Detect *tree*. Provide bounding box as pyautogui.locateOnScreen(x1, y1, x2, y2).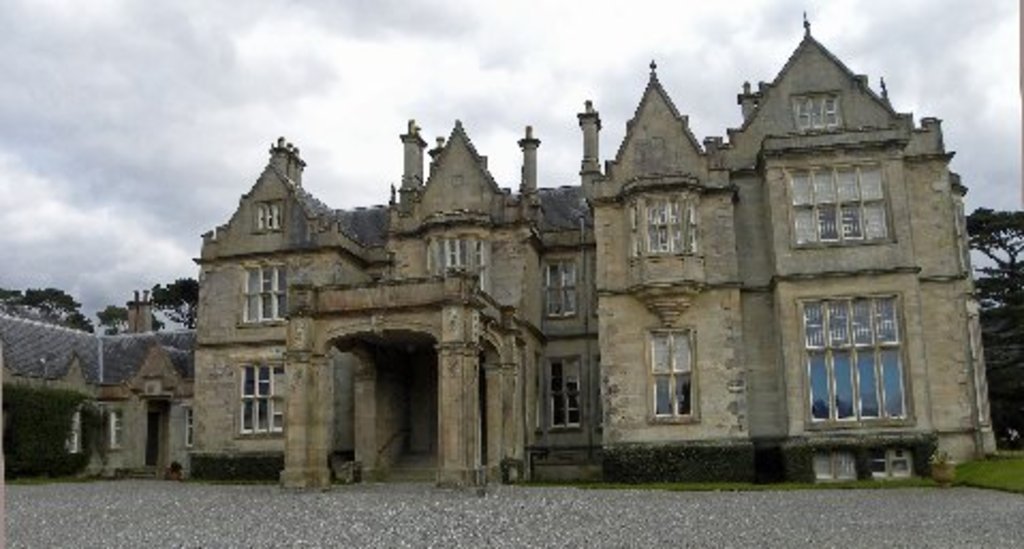
pyautogui.locateOnScreen(964, 203, 1022, 316).
